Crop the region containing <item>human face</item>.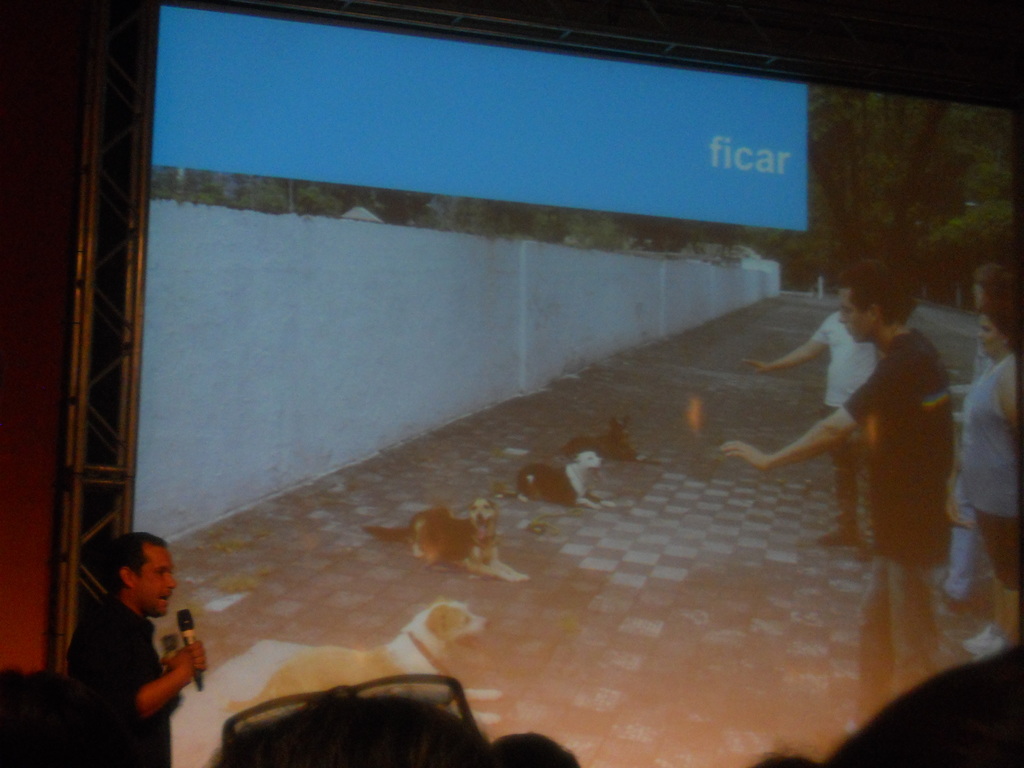
Crop region: 975/315/1004/357.
